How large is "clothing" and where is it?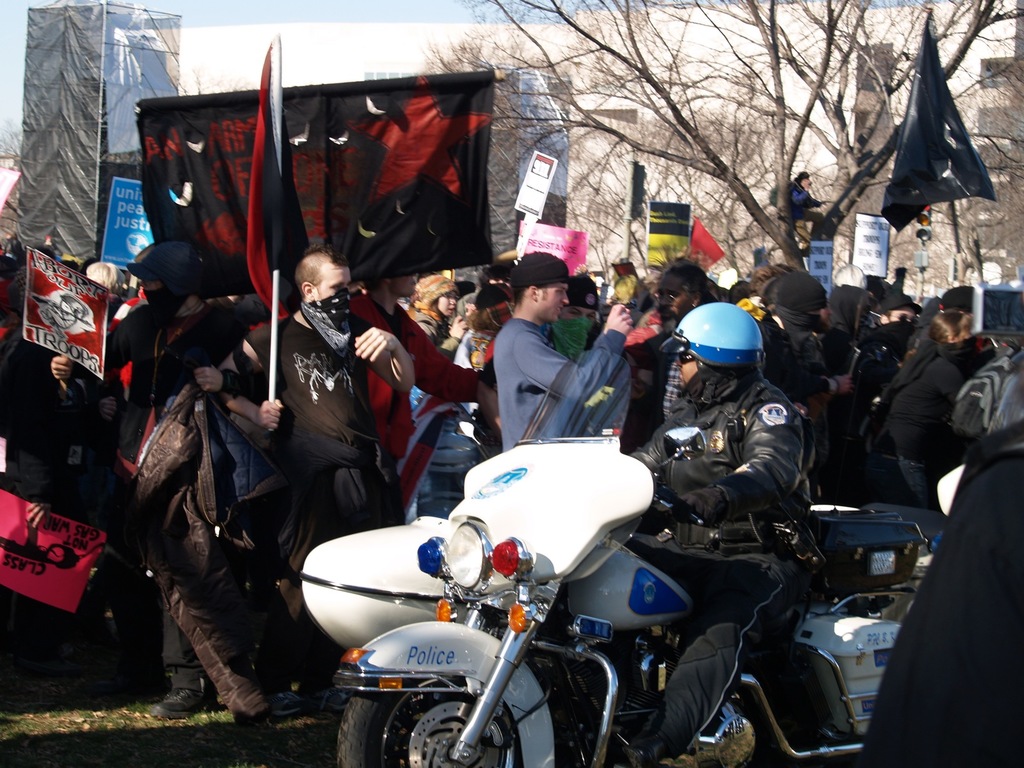
Bounding box: [648,378,801,754].
